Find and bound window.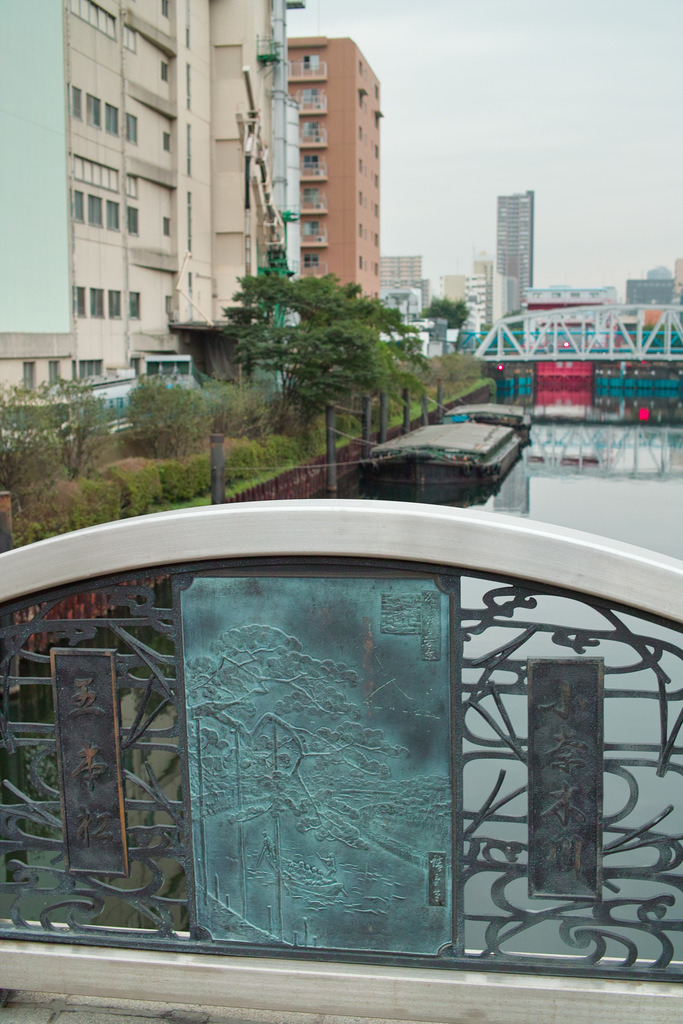
Bound: x1=306, y1=154, x2=317, y2=173.
